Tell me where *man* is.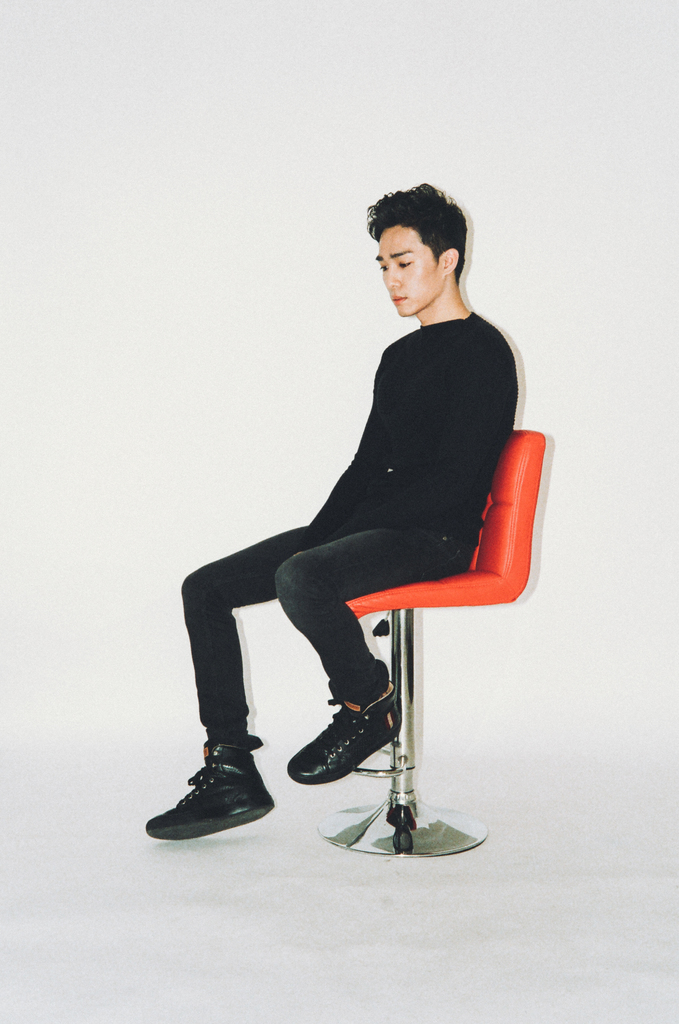
*man* is at bbox=[185, 195, 532, 892].
